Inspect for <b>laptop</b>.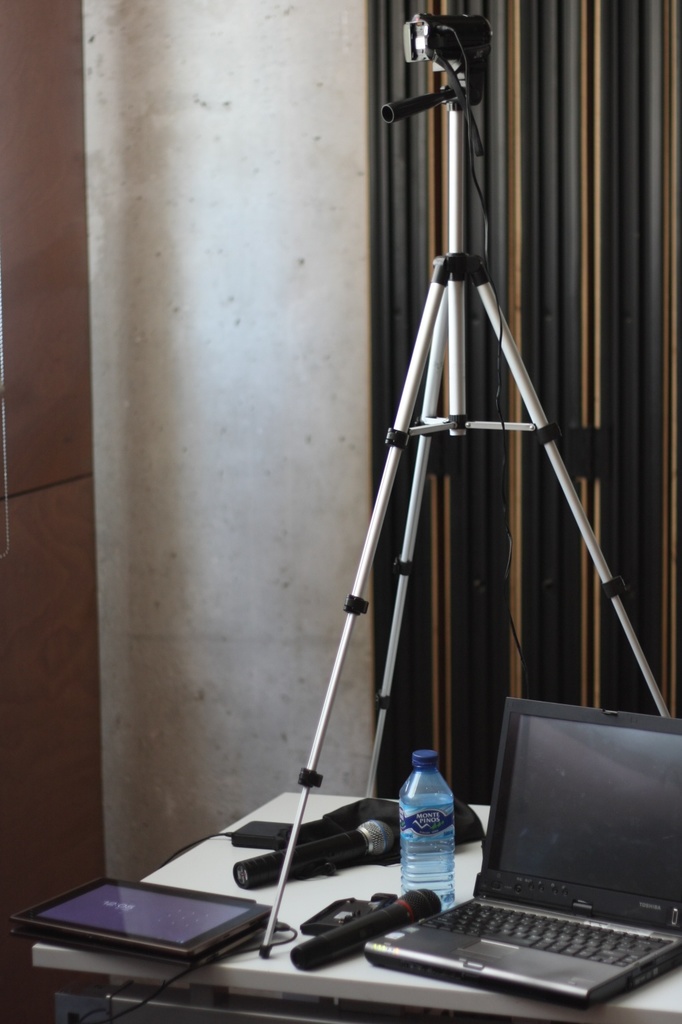
Inspection: (x1=383, y1=706, x2=661, y2=1015).
